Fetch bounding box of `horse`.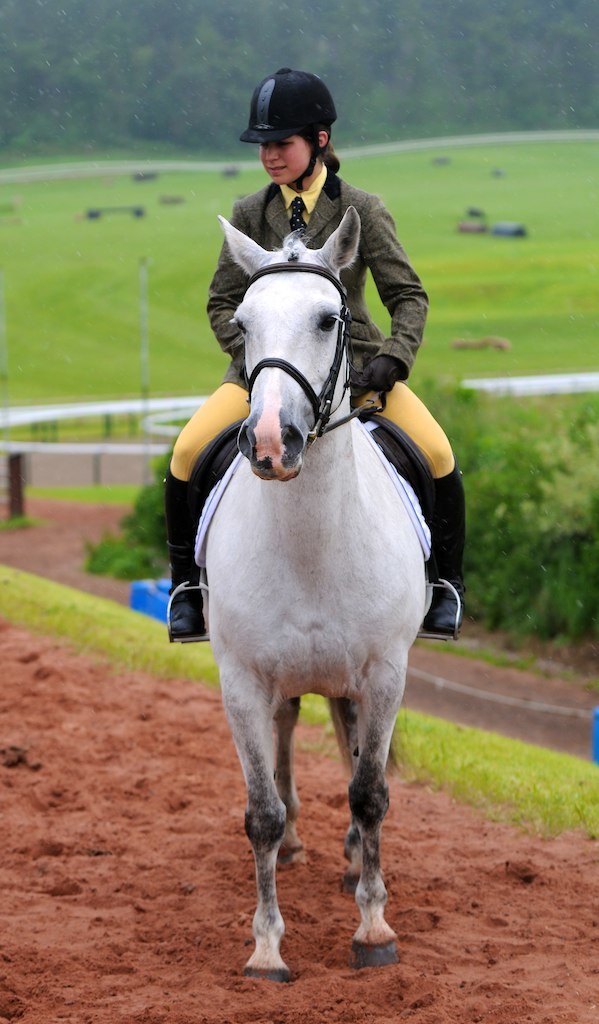
Bbox: 201, 213, 432, 987.
